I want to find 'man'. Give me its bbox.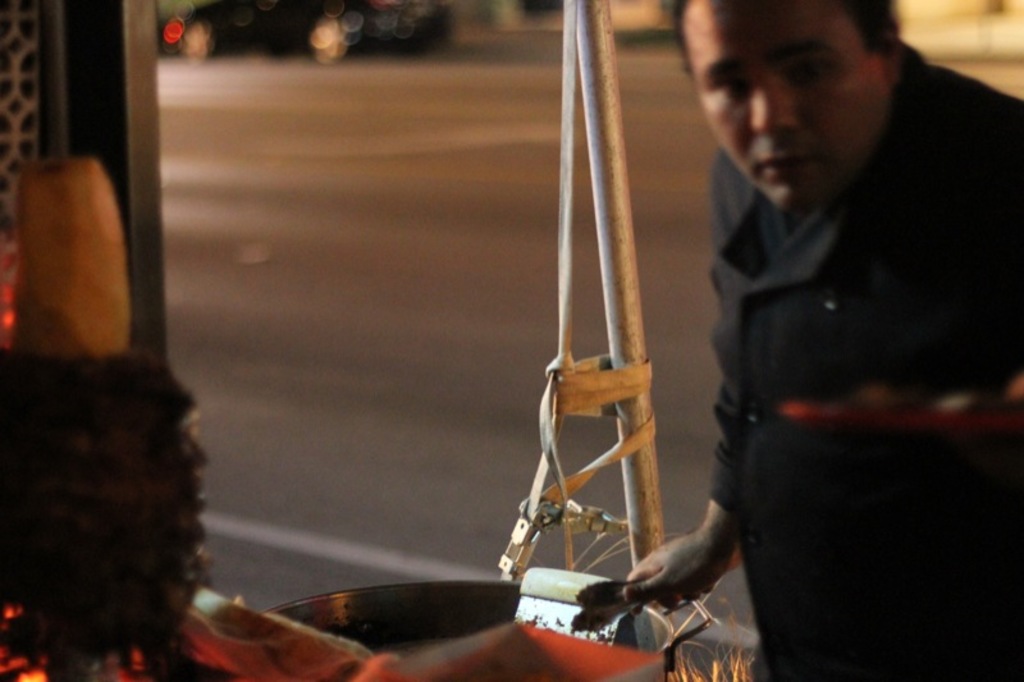
[632,4,1023,681].
